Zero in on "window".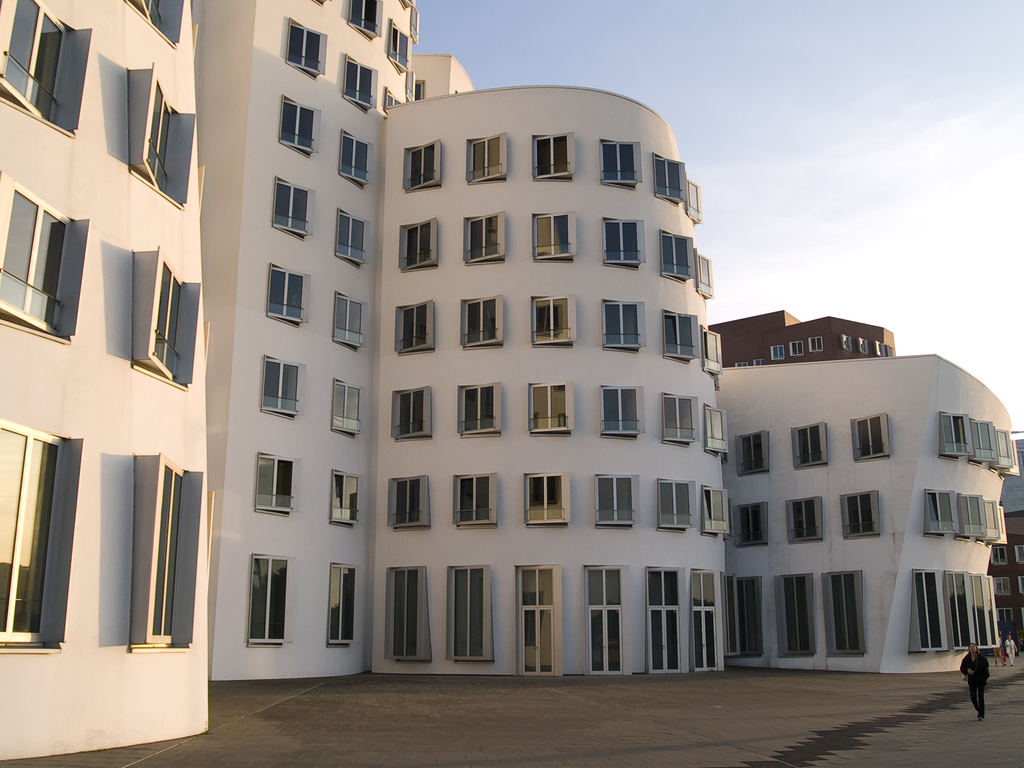
Zeroed in: rect(408, 72, 415, 101).
